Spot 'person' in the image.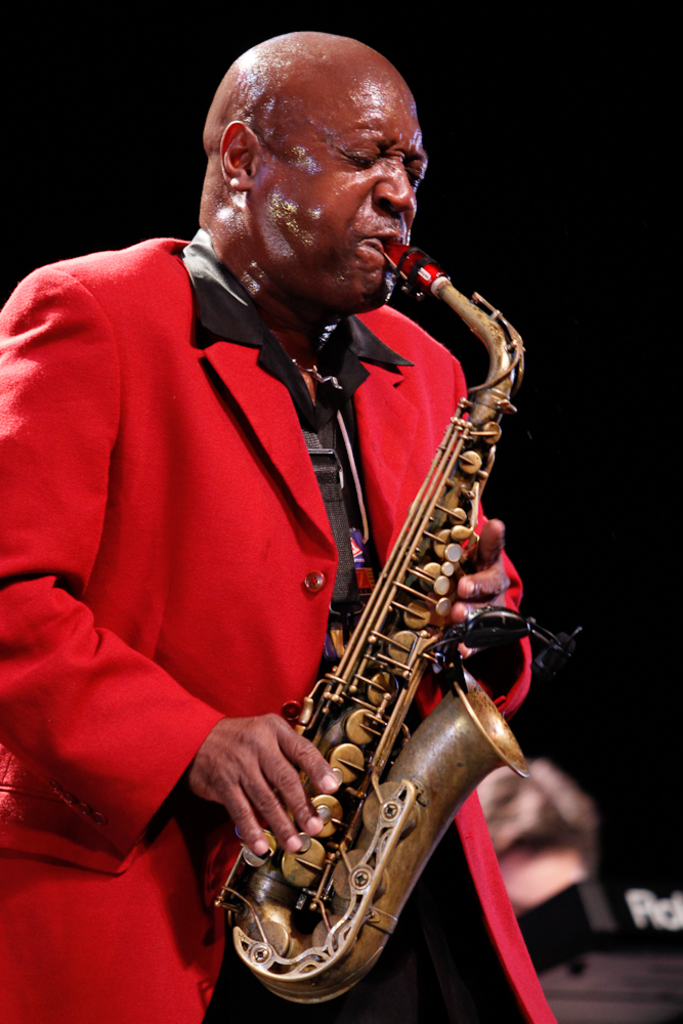
'person' found at crop(0, 24, 536, 1023).
